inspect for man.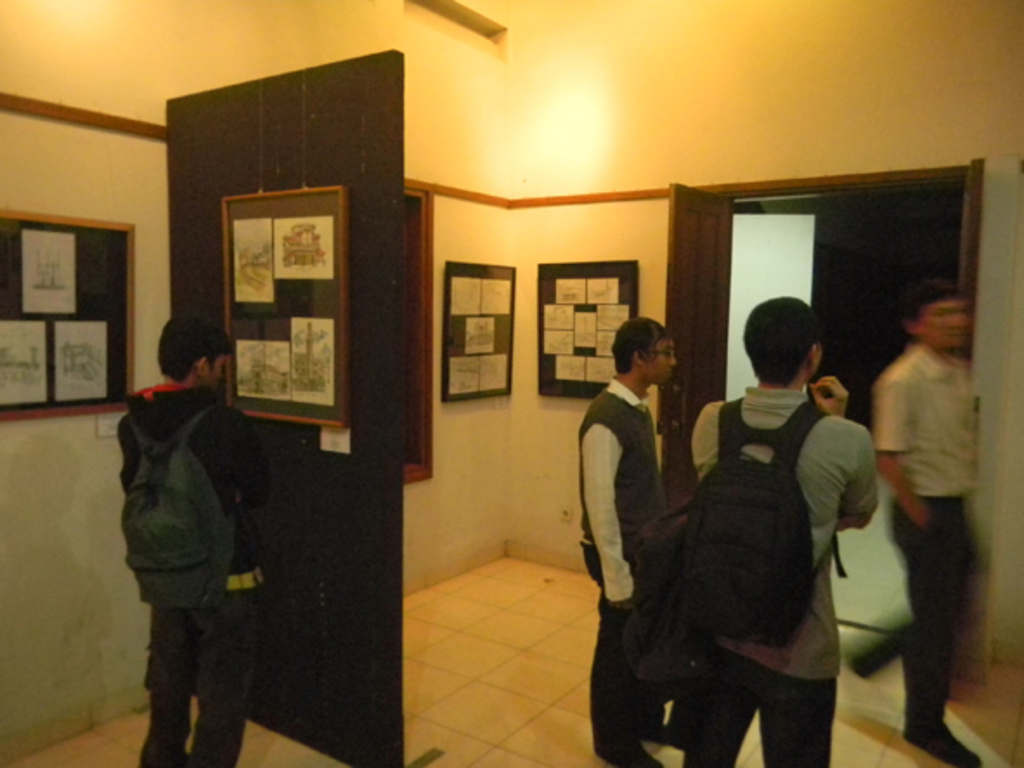
Inspection: left=574, top=322, right=676, bottom=766.
